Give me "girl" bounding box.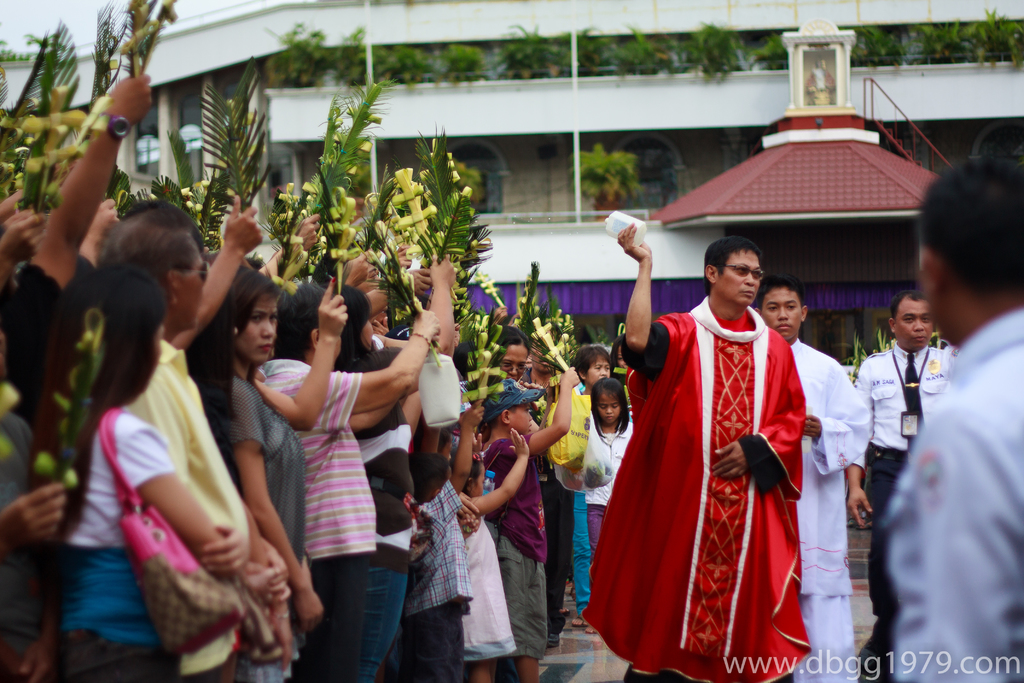
(left=227, top=268, right=326, bottom=682).
